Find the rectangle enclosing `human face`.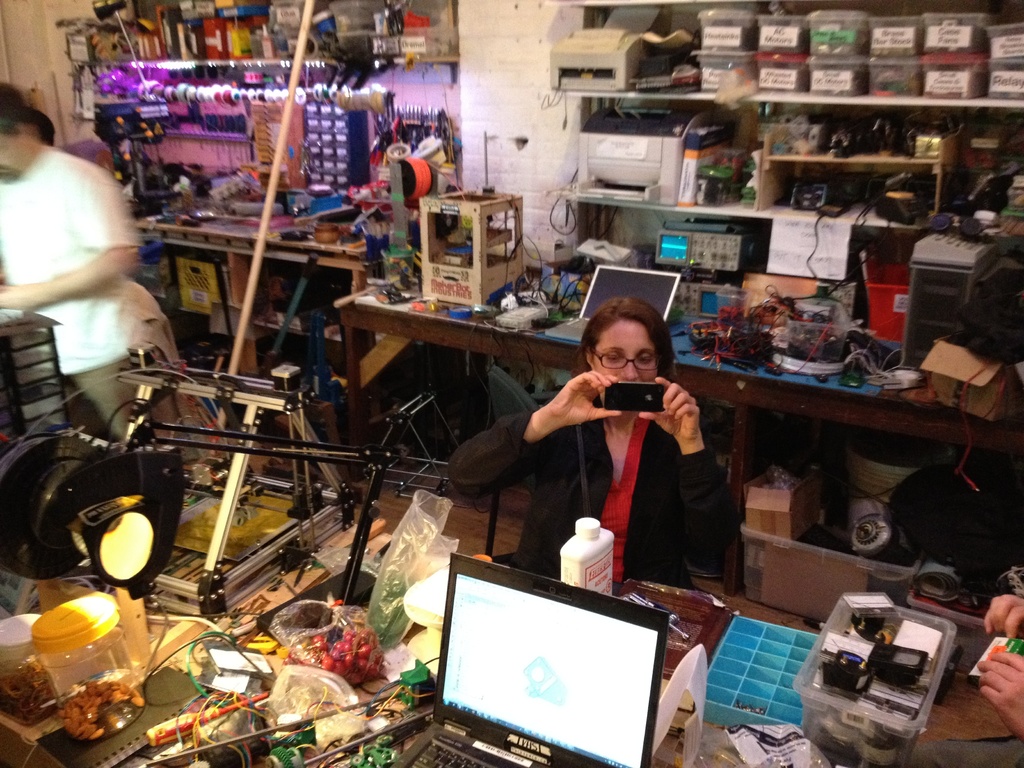
left=593, top=319, right=658, bottom=419.
